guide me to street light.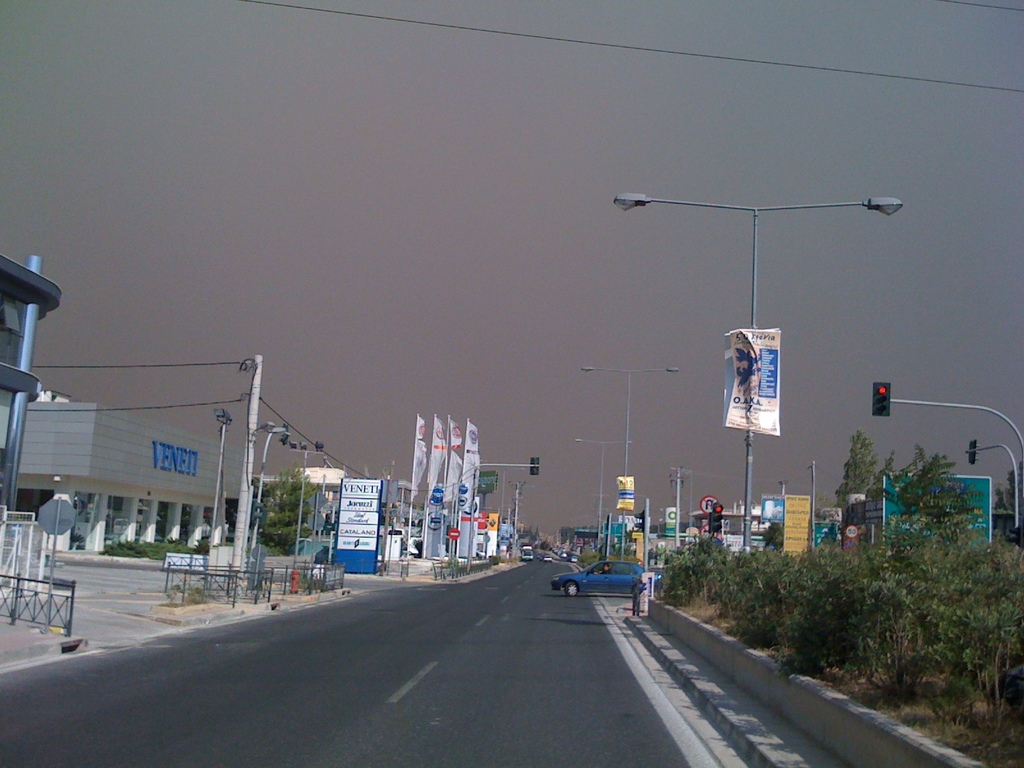
Guidance: 573:437:636:554.
